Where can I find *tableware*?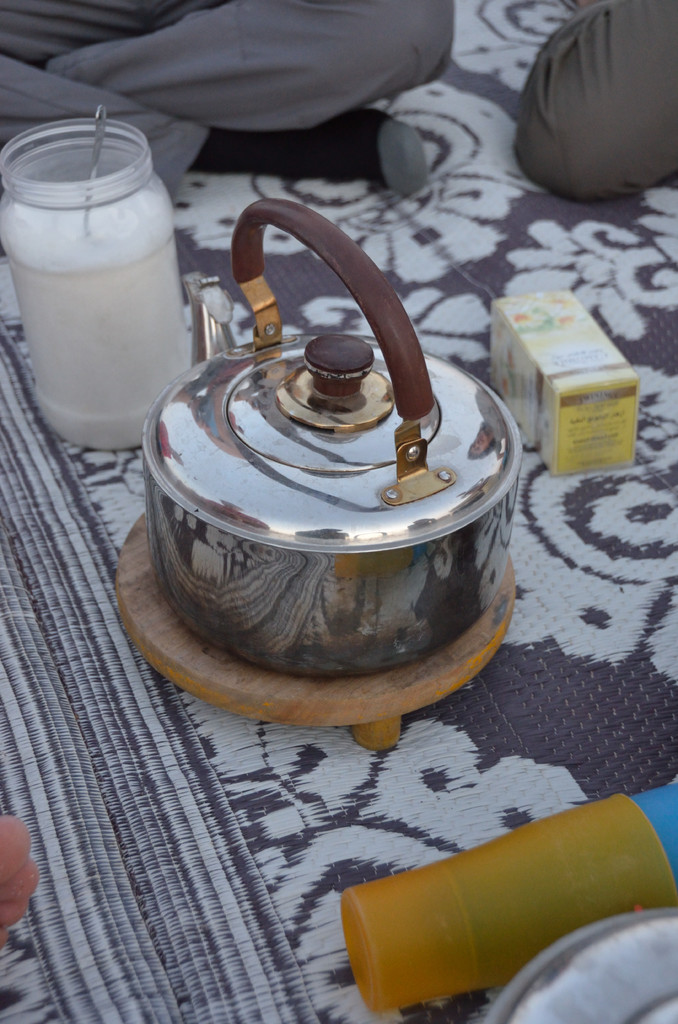
You can find it at [left=125, top=189, right=522, bottom=695].
